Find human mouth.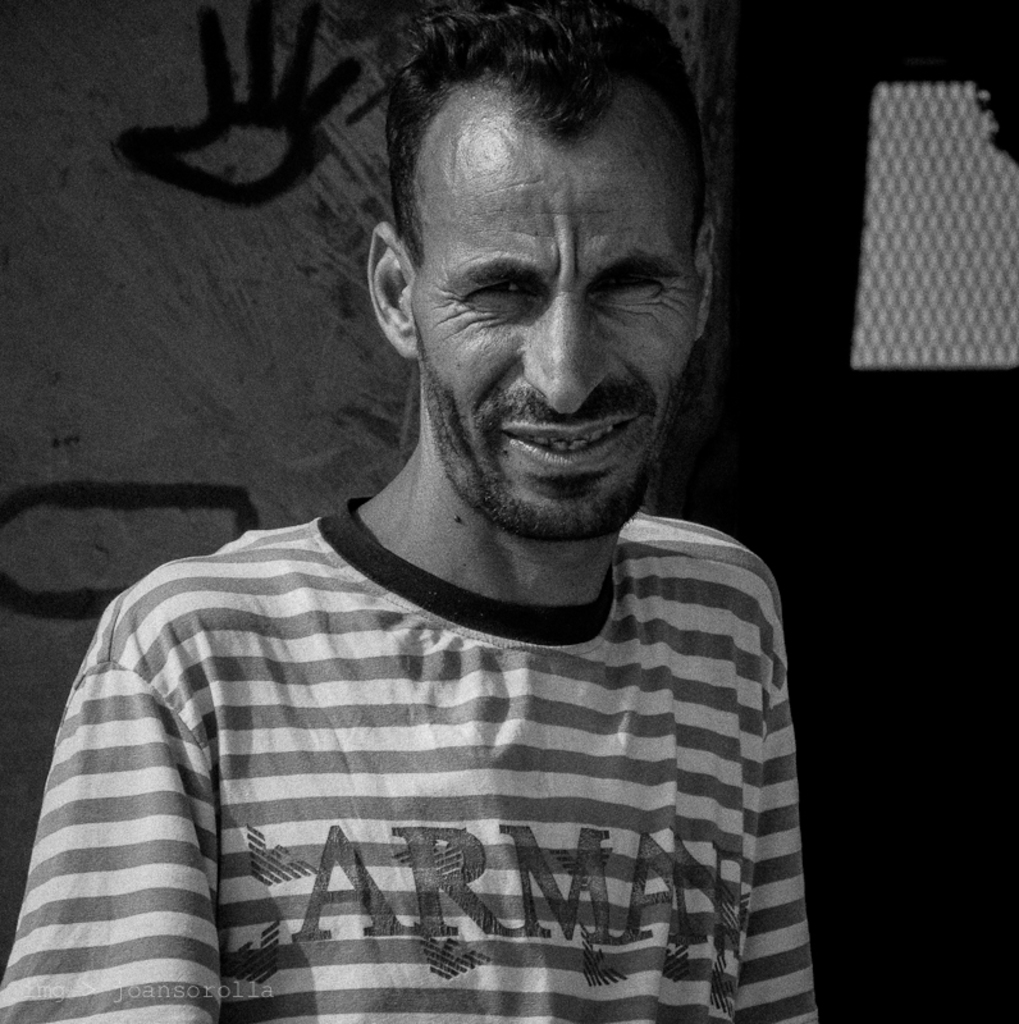
detection(507, 411, 643, 470).
